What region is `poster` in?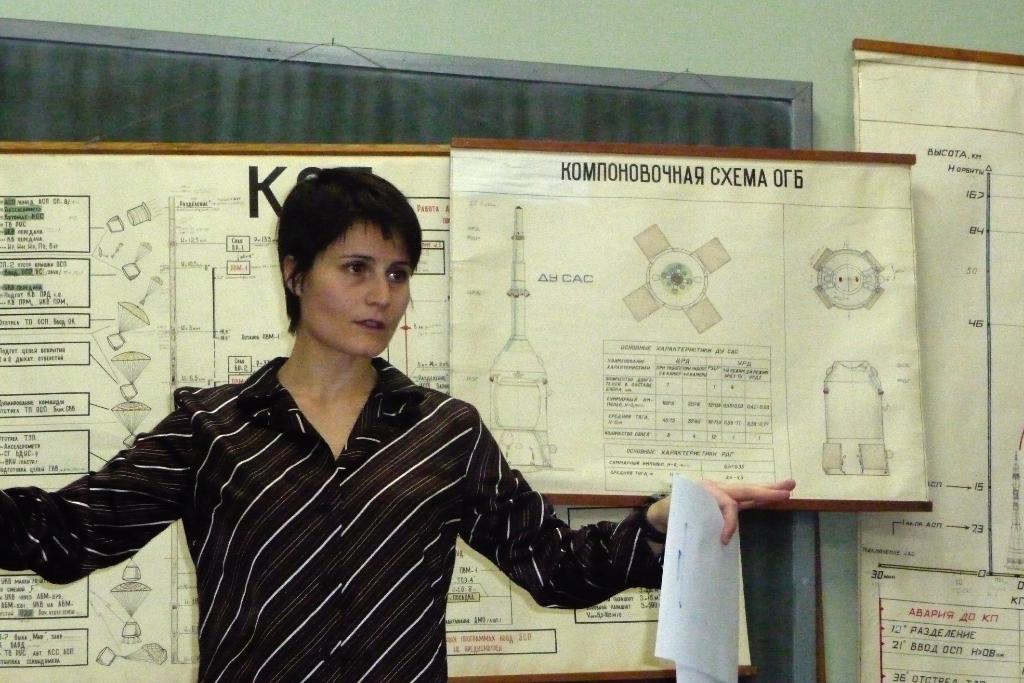
(x1=452, y1=155, x2=930, y2=498).
